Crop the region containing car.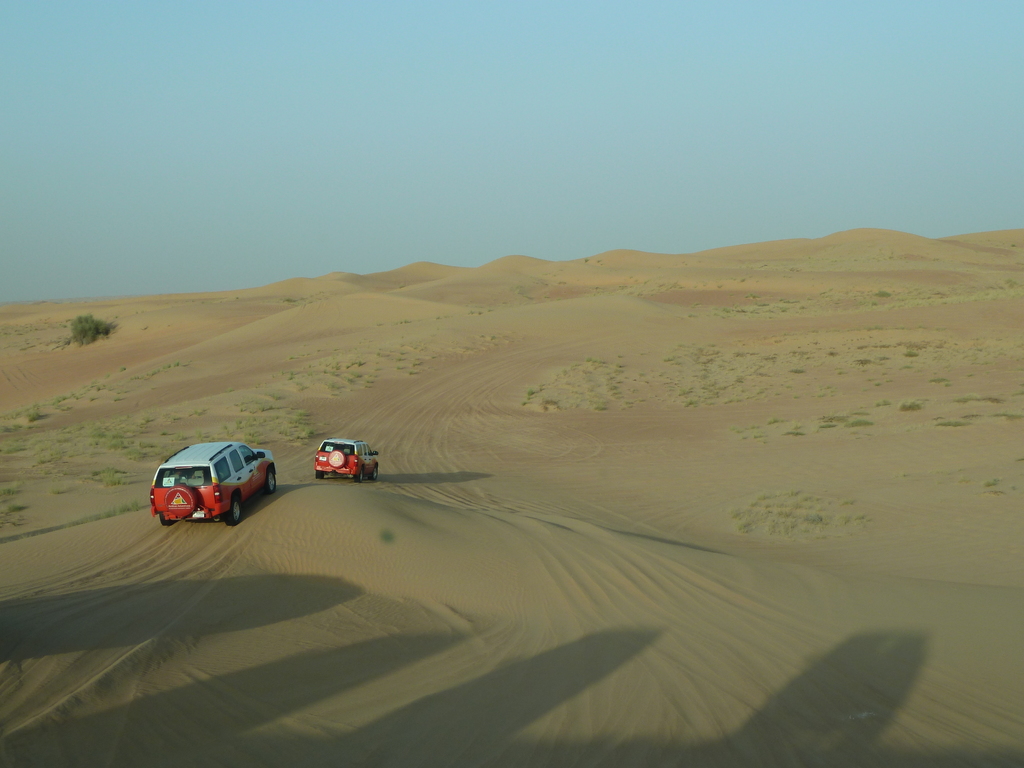
Crop region: detection(145, 438, 279, 531).
